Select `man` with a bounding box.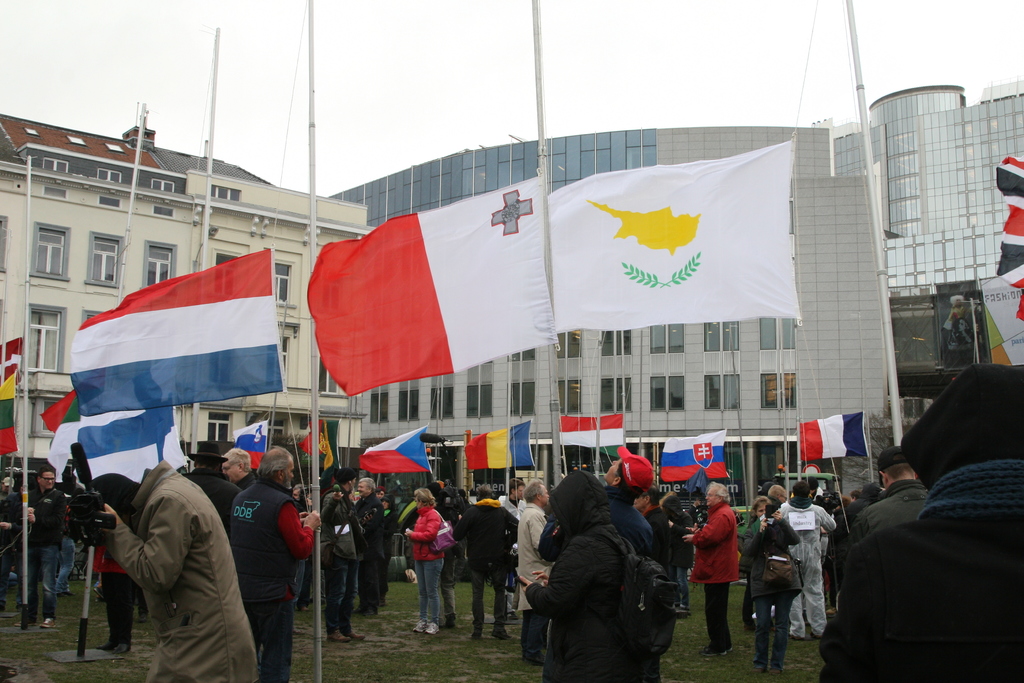
region(842, 447, 925, 554).
